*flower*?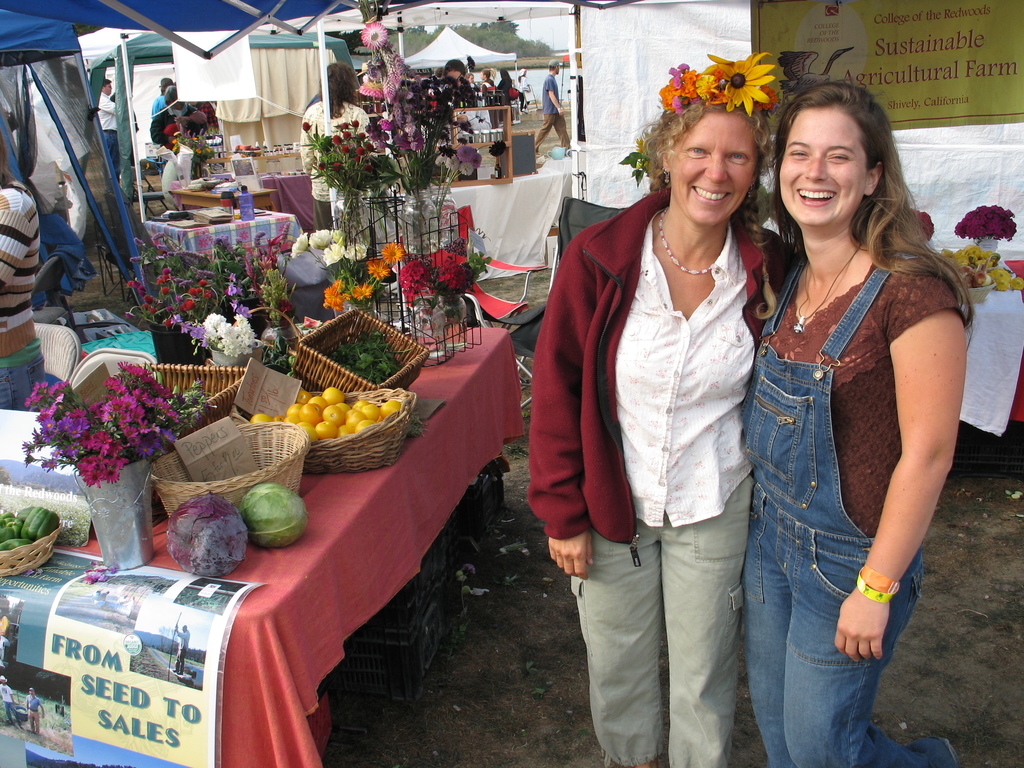
[361,17,388,47]
